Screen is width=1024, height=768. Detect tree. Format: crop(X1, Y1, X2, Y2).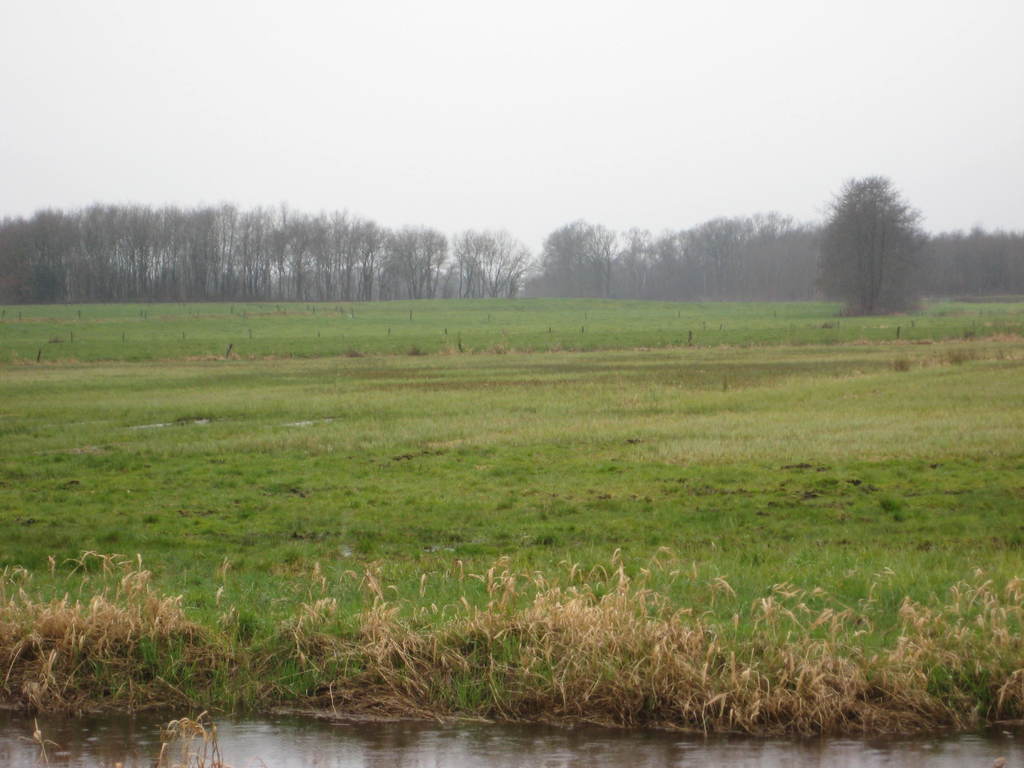
crop(801, 170, 929, 319).
